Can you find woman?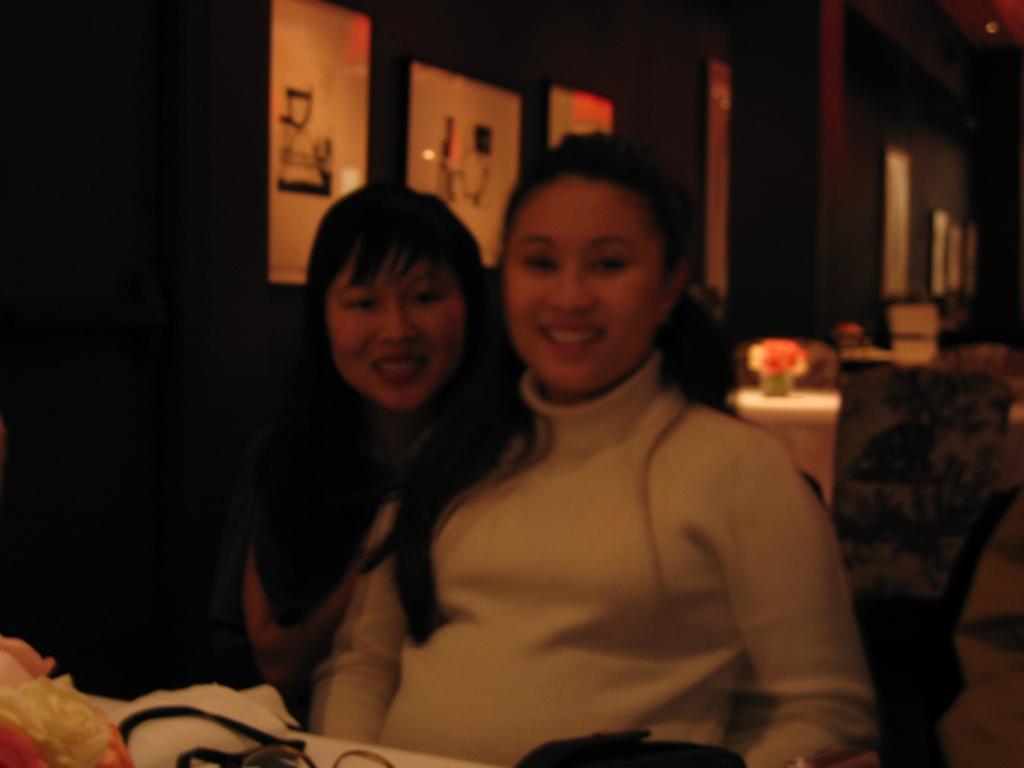
Yes, bounding box: [left=331, top=154, right=863, bottom=760].
